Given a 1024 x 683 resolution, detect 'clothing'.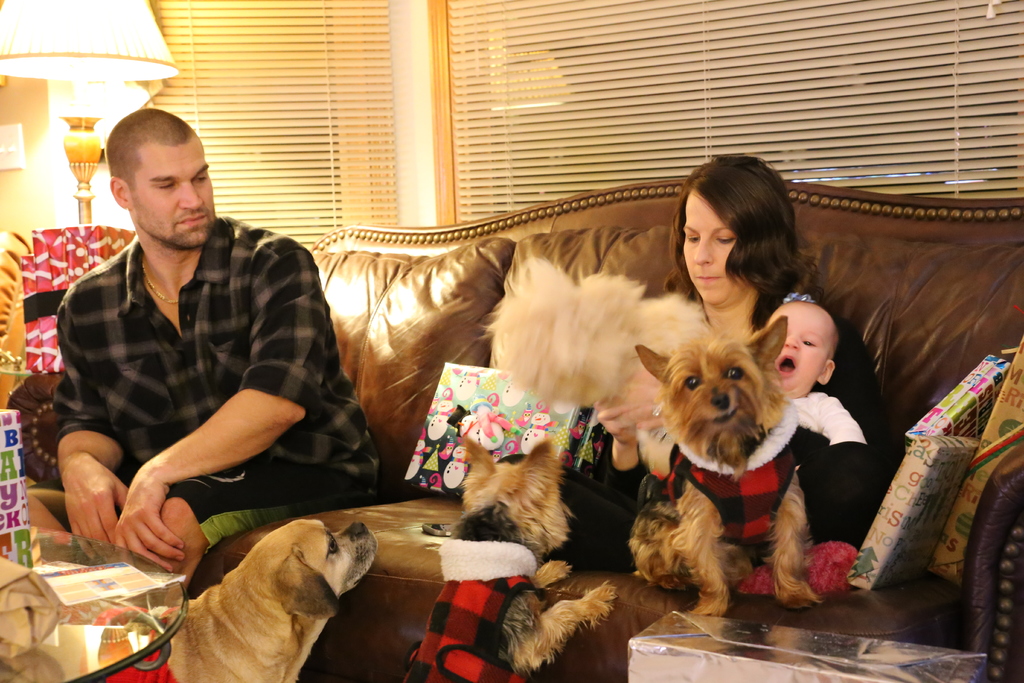
(left=776, top=394, right=852, bottom=458).
